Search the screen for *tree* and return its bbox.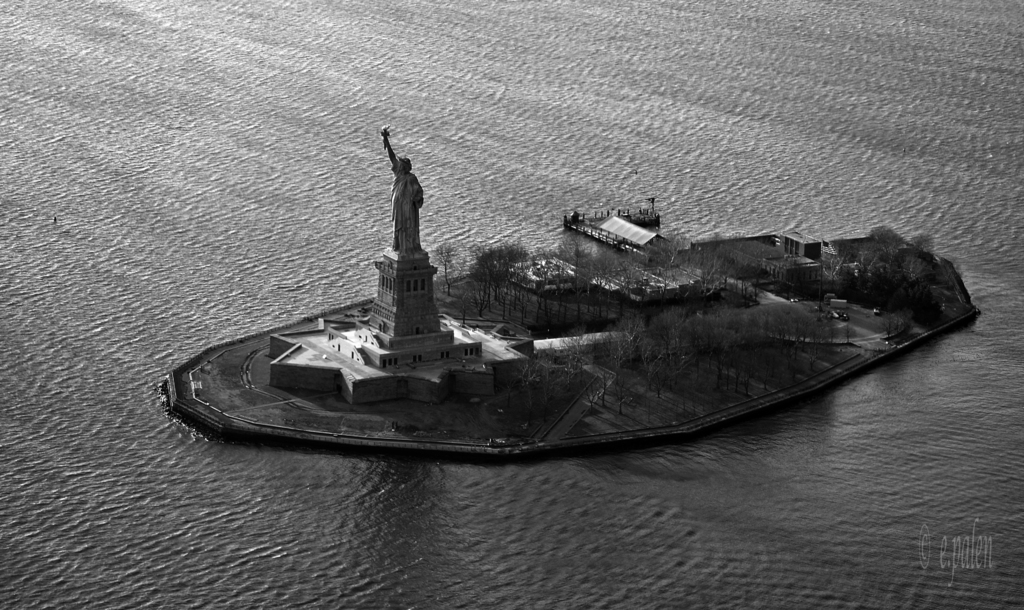
Found: l=446, t=273, r=477, b=324.
